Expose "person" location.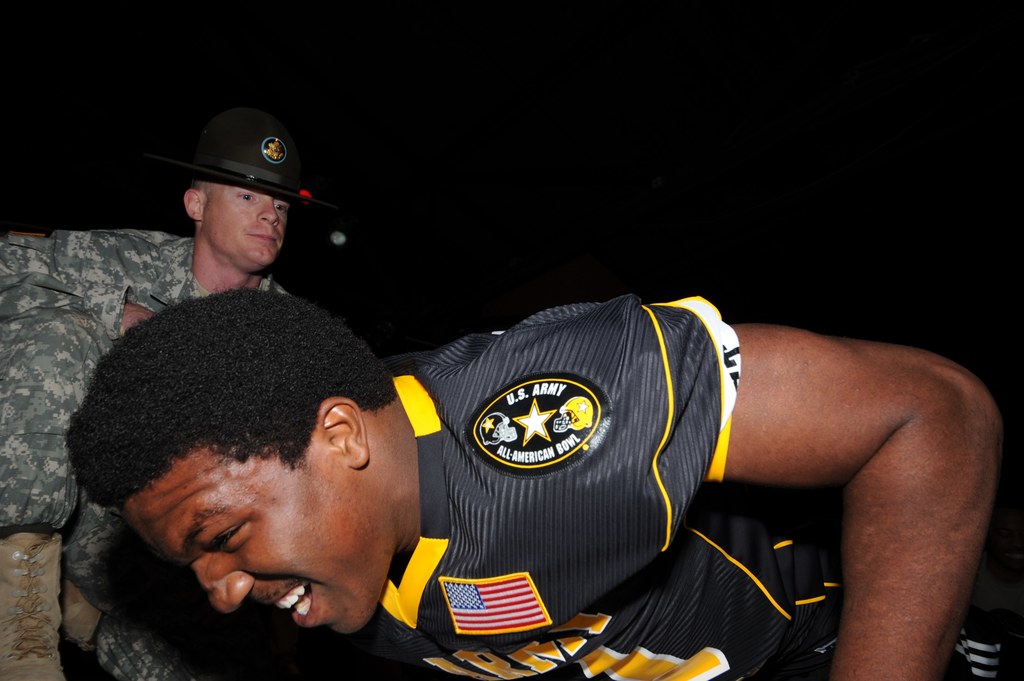
Exposed at left=225, top=243, right=936, bottom=680.
